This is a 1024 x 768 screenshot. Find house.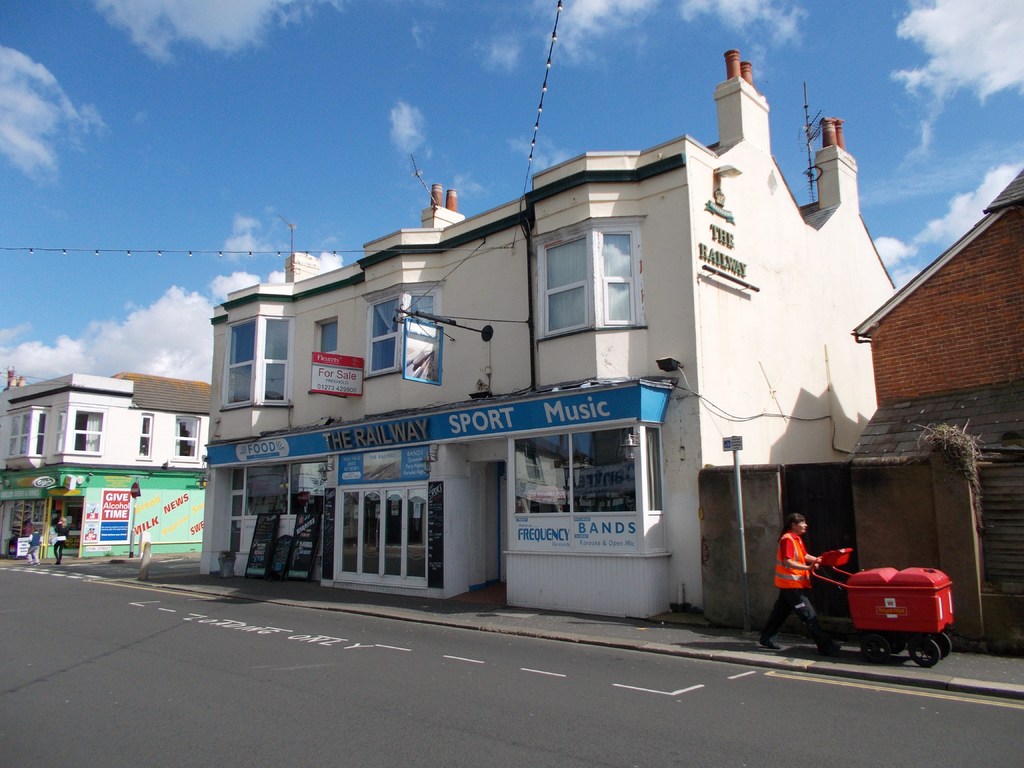
Bounding box: {"x1": 852, "y1": 166, "x2": 1023, "y2": 657}.
